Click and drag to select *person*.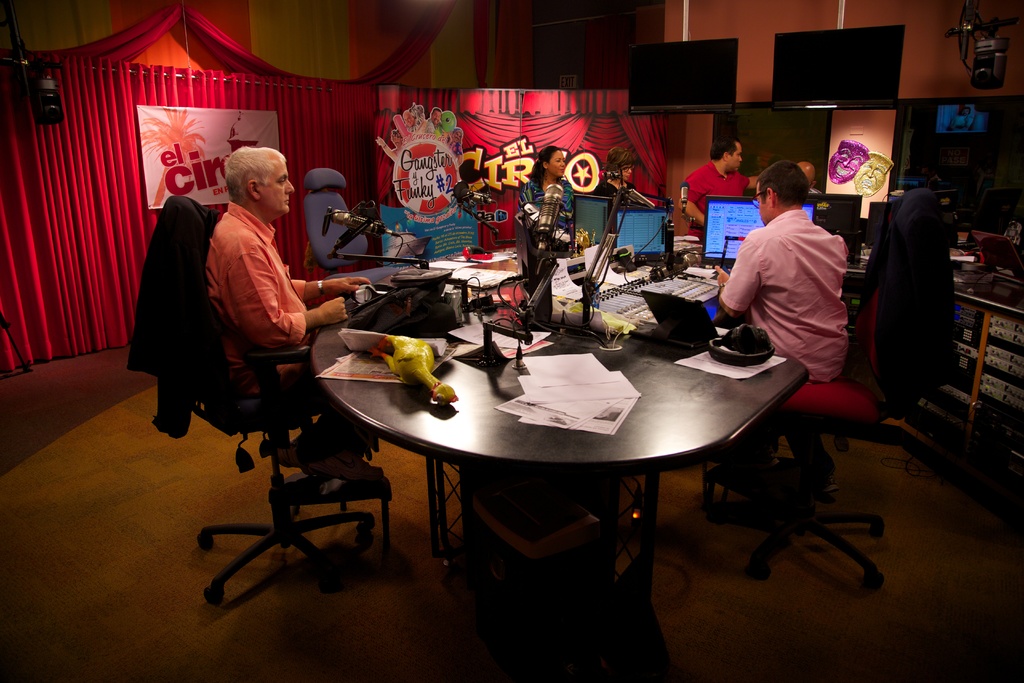
Selection: <region>201, 142, 374, 492</region>.
